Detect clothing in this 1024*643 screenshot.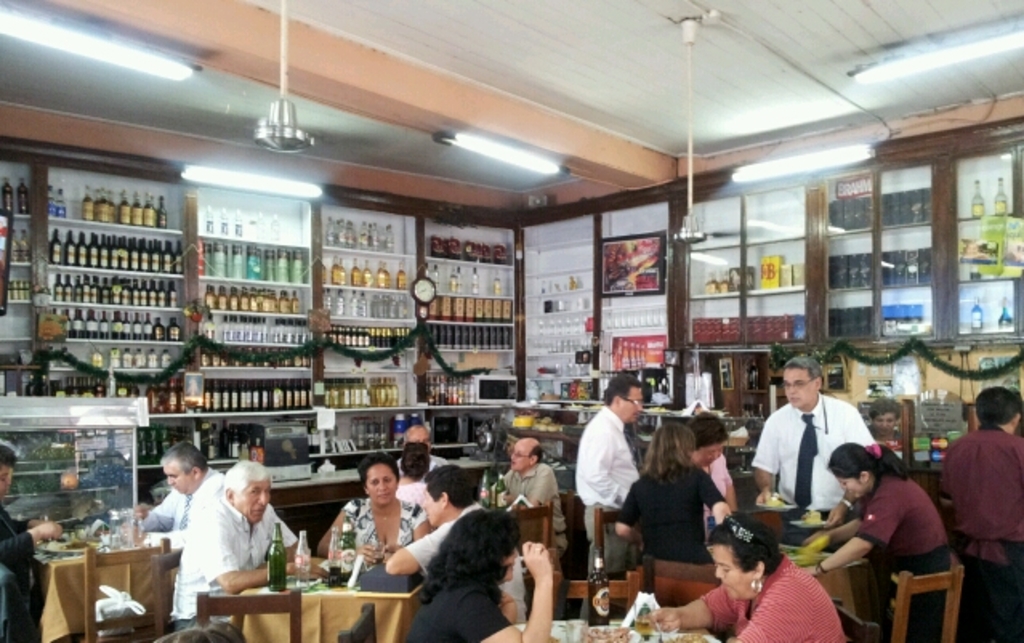
Detection: x1=338 y1=495 x2=418 y2=580.
